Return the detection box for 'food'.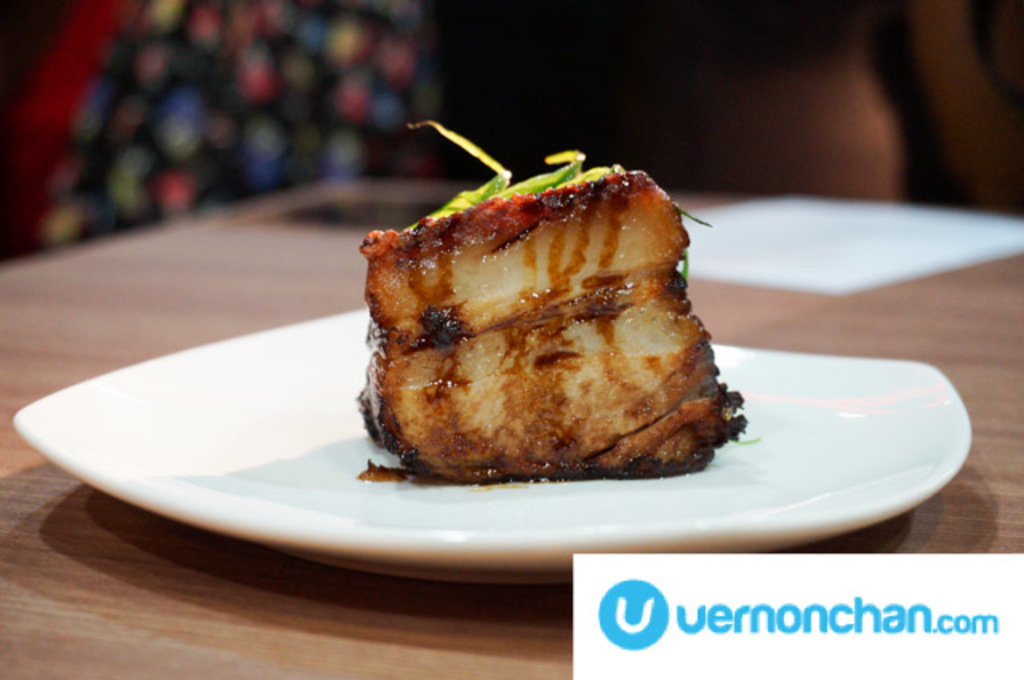
bbox=[370, 139, 776, 467].
